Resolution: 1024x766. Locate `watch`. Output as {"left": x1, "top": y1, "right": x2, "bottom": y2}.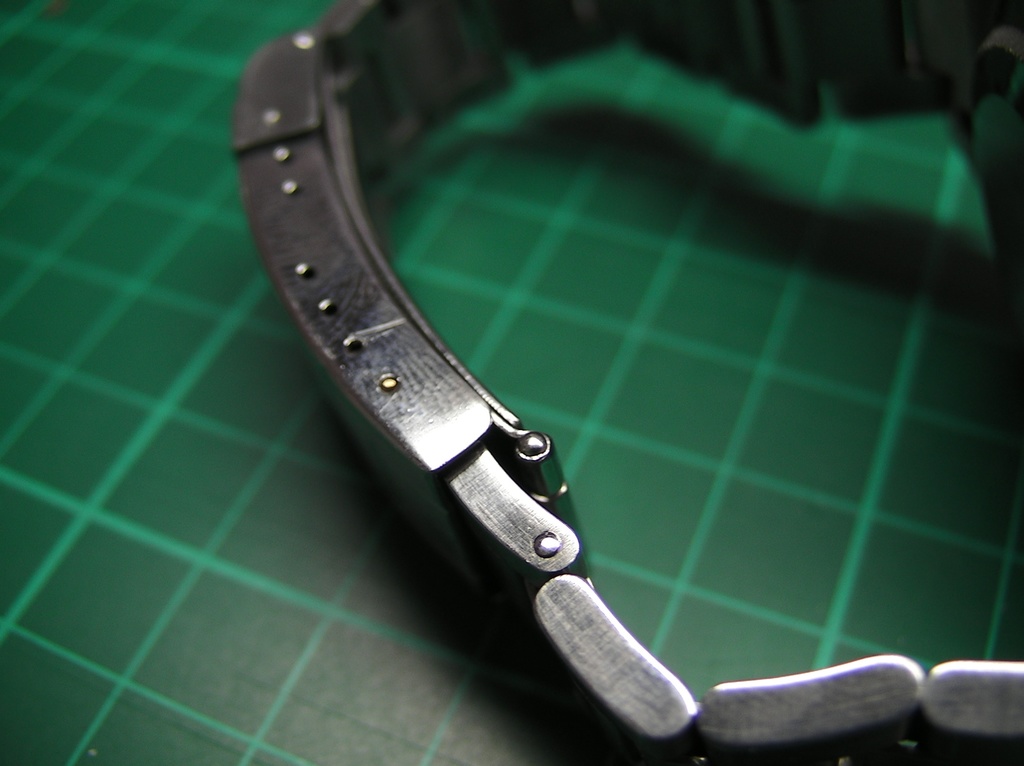
{"left": 231, "top": 1, "right": 1023, "bottom": 748}.
